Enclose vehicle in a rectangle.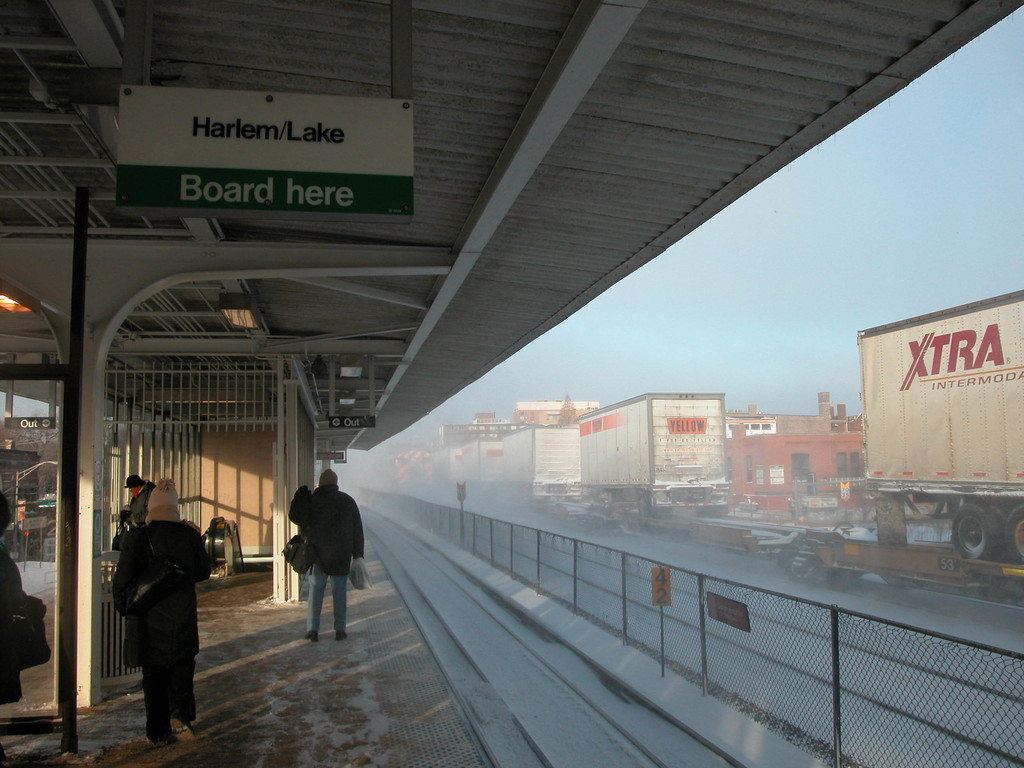
(437,413,465,493).
